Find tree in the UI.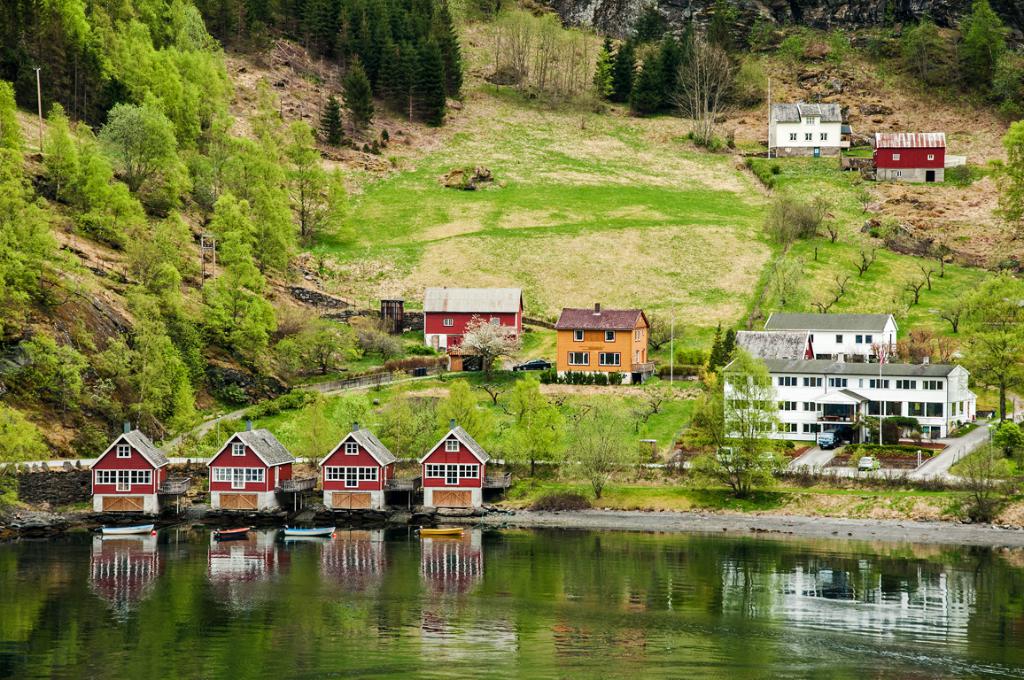
UI element at (x1=990, y1=145, x2=1023, y2=228).
